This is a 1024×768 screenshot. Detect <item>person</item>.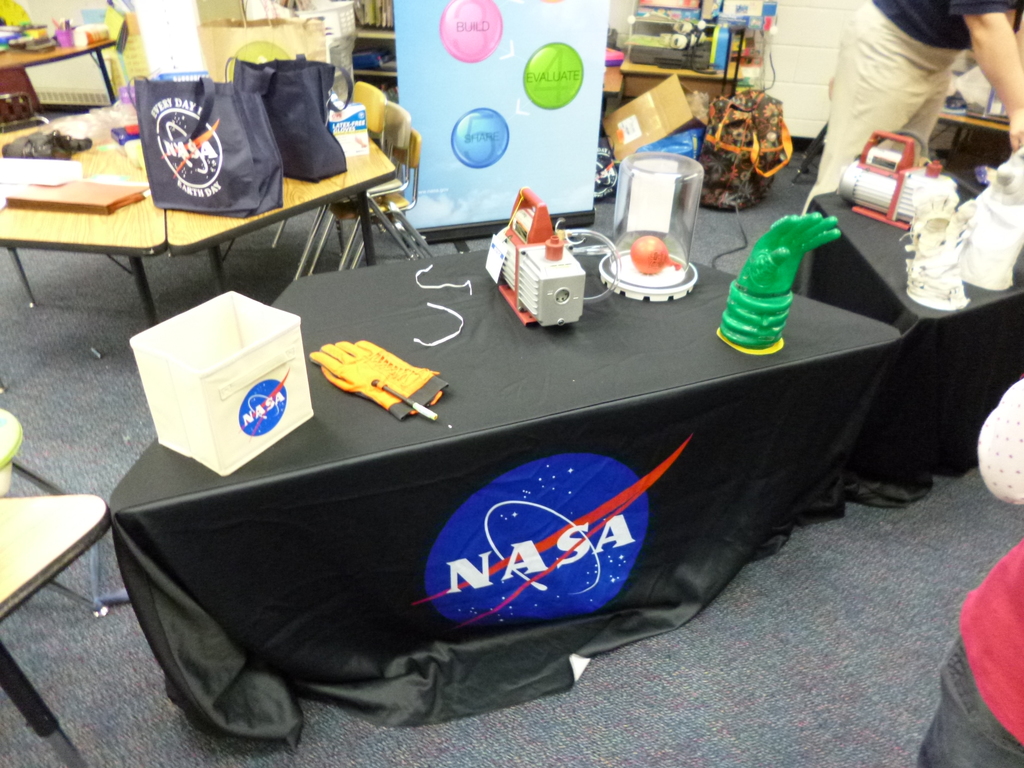
bbox=[799, 0, 1023, 214].
